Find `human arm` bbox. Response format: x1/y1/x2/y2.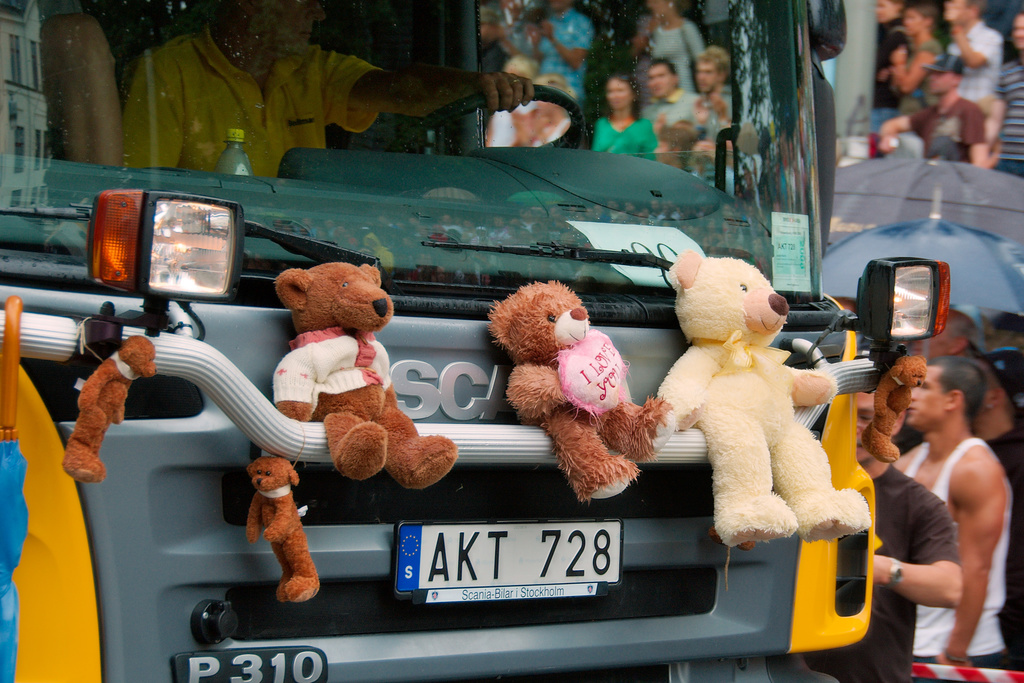
870/506/963/612.
